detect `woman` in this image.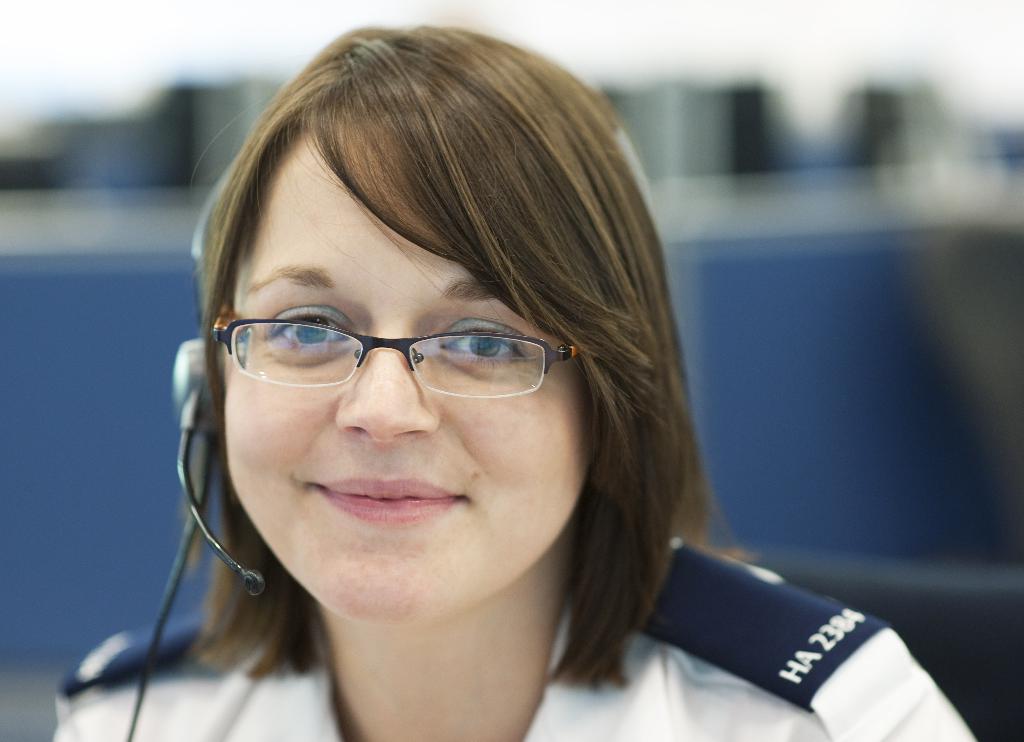
Detection: (x1=77, y1=26, x2=915, y2=741).
